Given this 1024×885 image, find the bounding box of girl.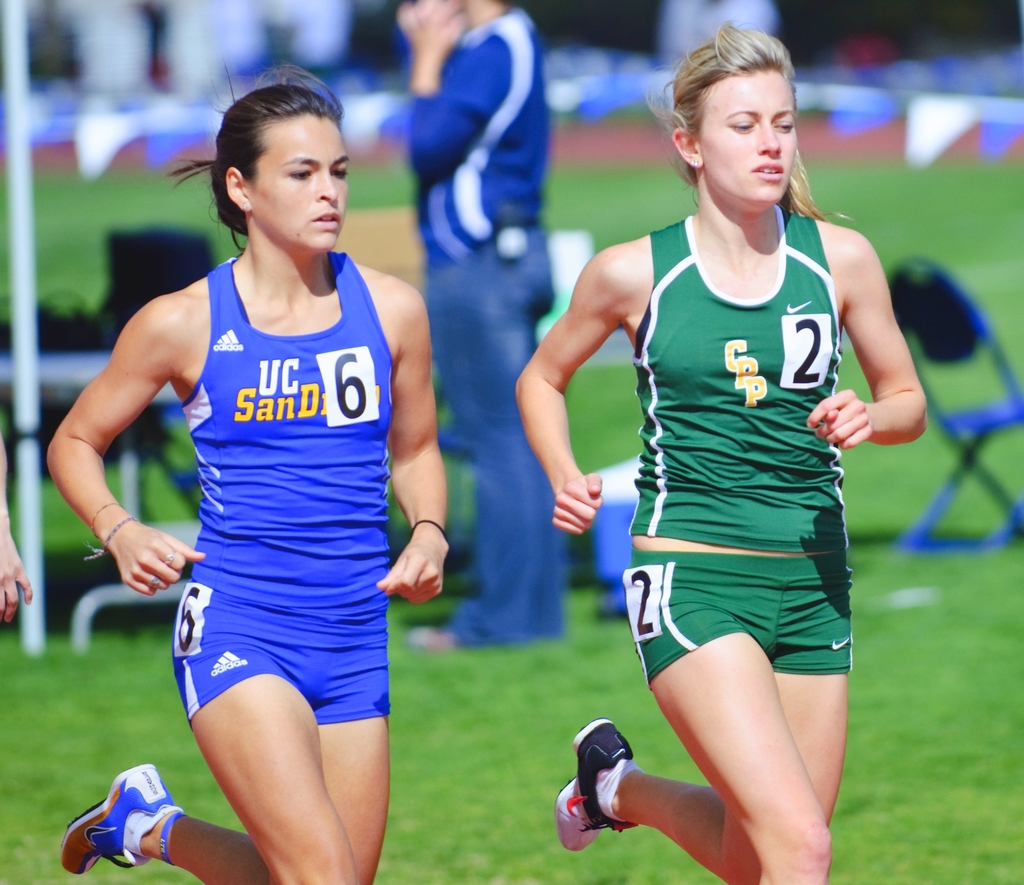
detection(512, 10, 924, 884).
